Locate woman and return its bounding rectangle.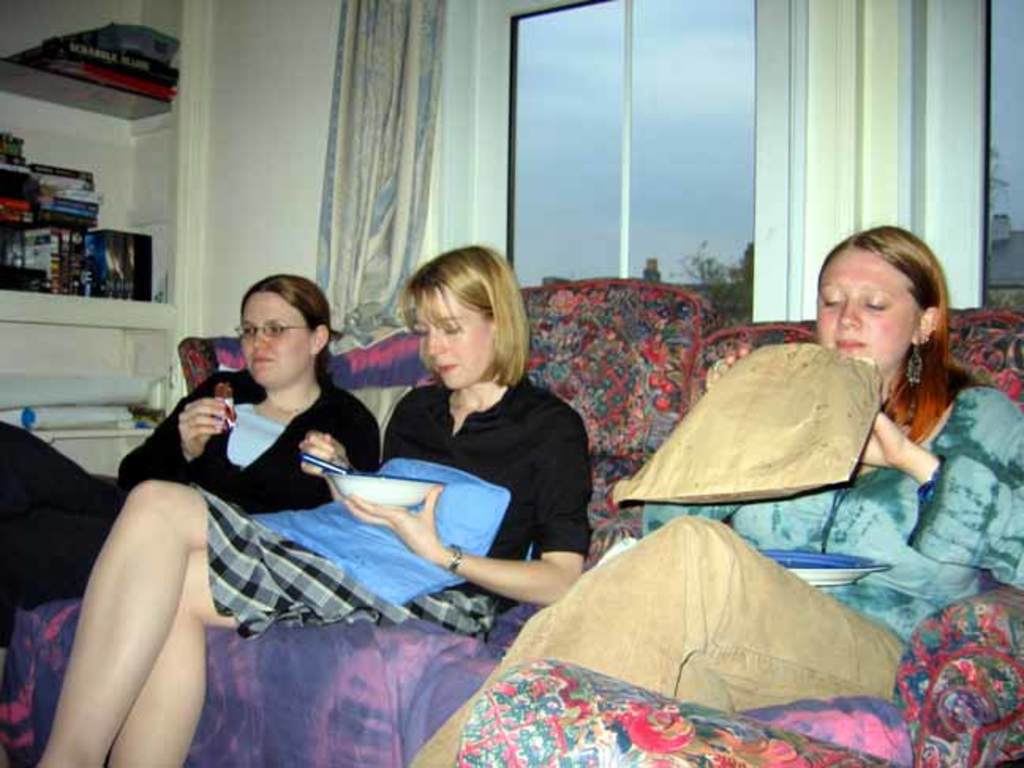
rect(409, 226, 1022, 766).
